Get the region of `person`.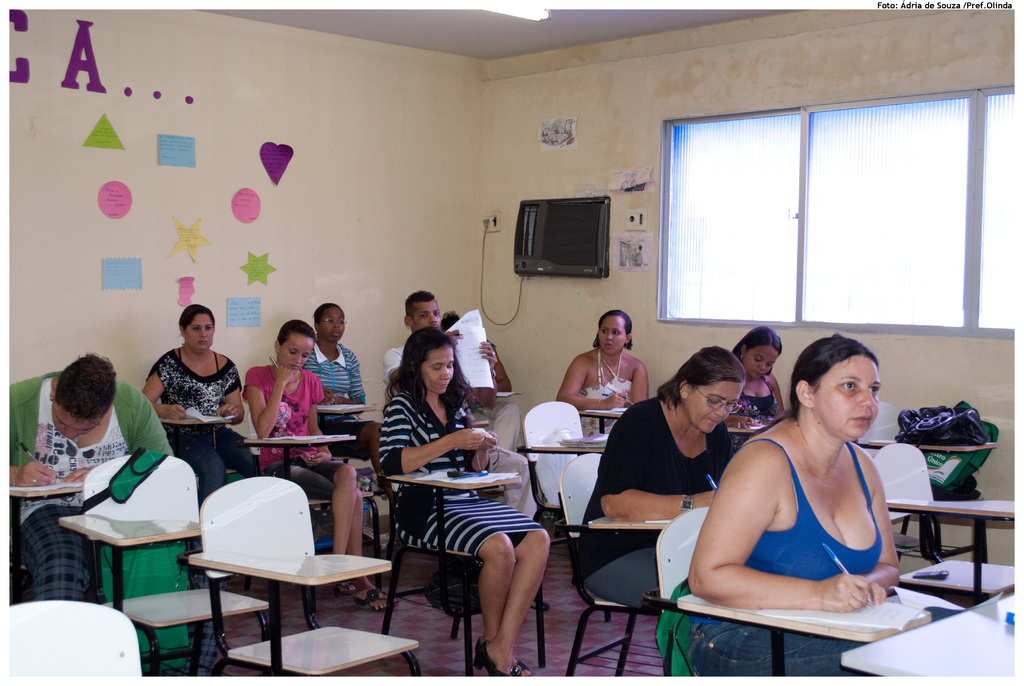
box(385, 287, 514, 423).
